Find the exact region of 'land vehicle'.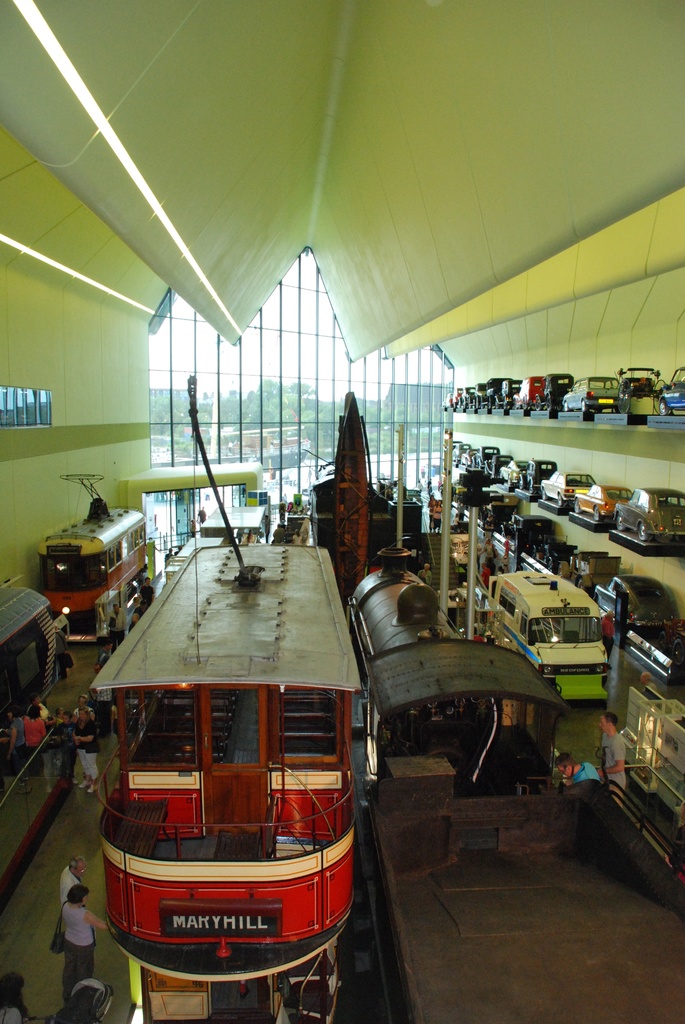
Exact region: [x1=38, y1=496, x2=146, y2=638].
